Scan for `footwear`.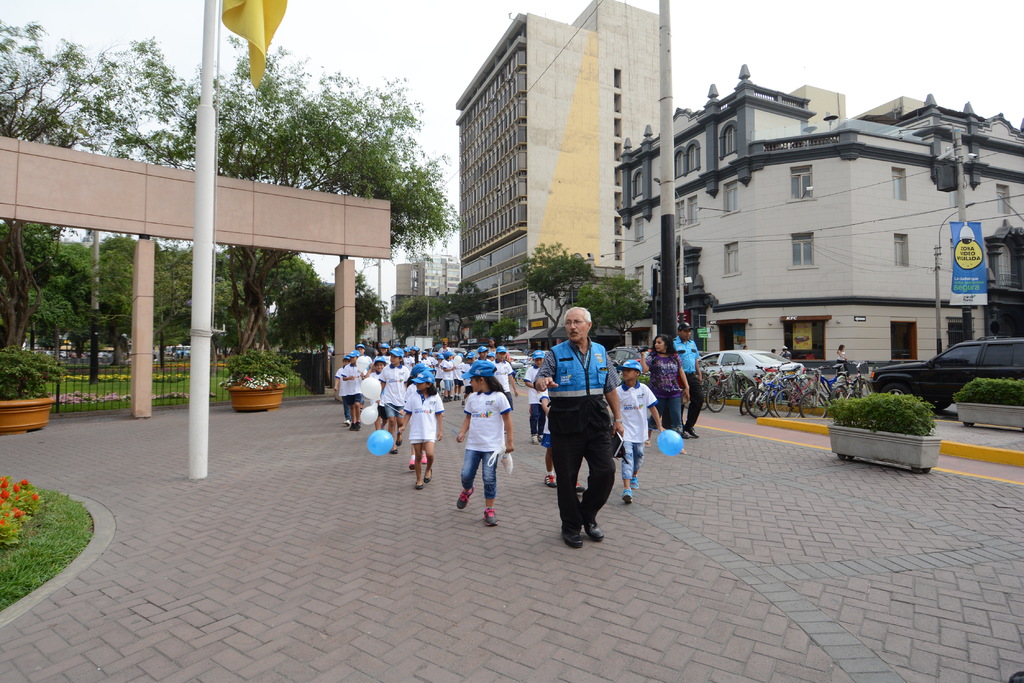
Scan result: 421 454 426 465.
